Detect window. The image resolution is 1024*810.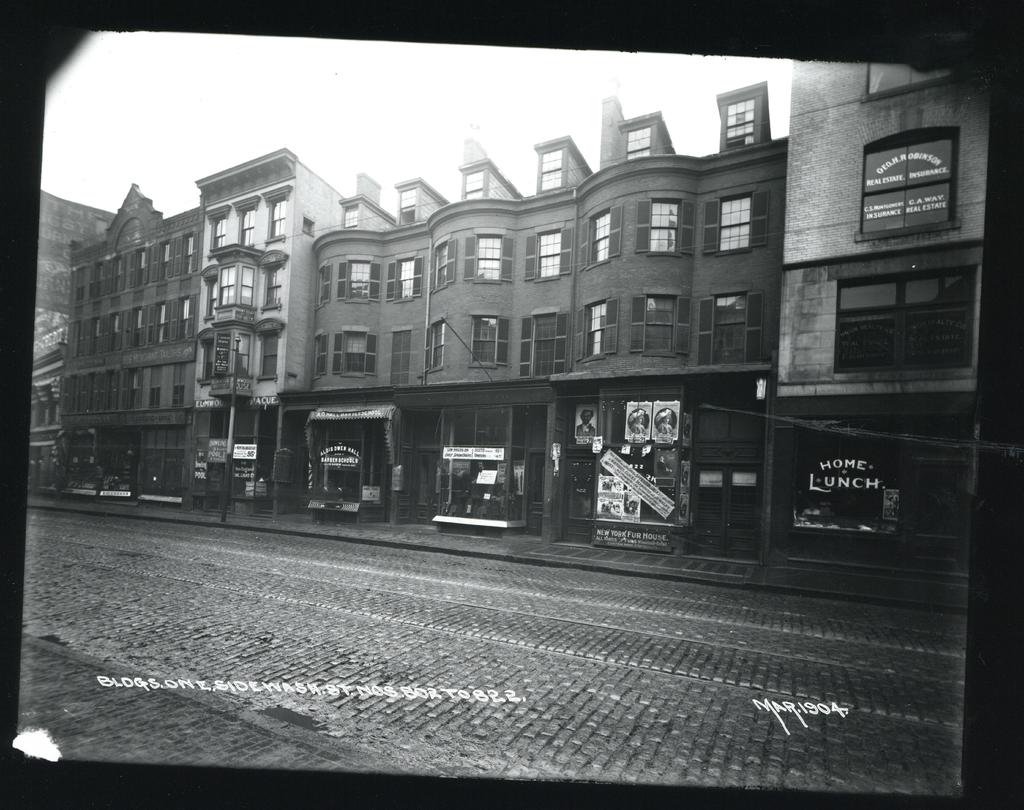
crop(158, 231, 176, 279).
